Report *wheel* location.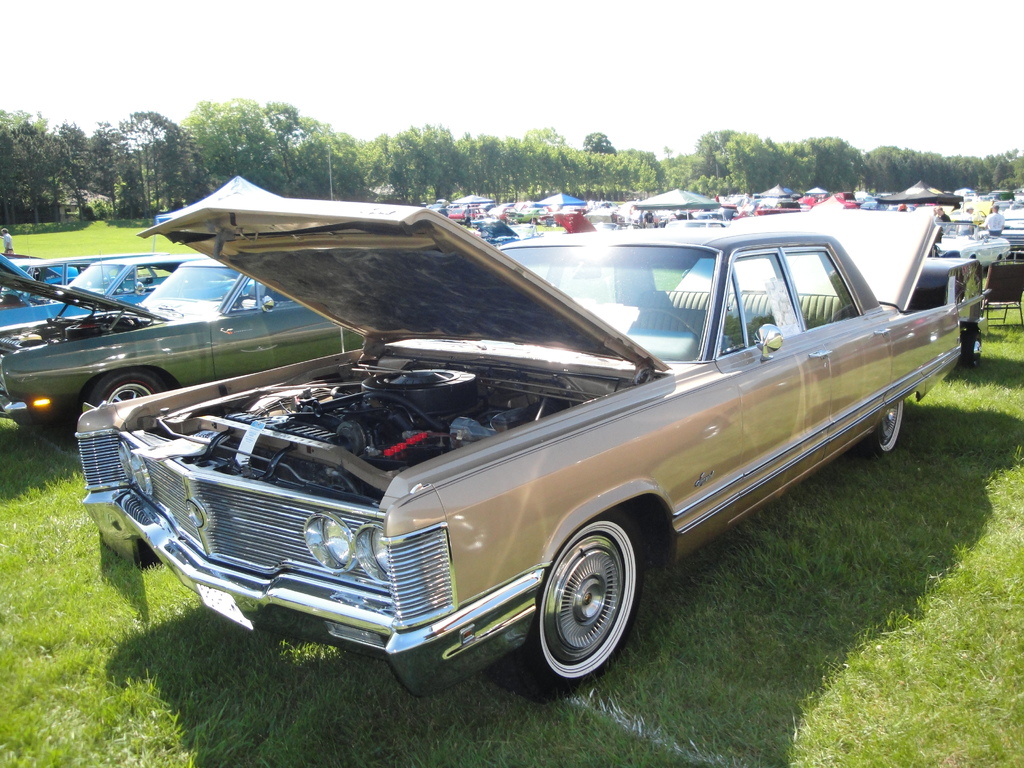
Report: region(622, 305, 696, 342).
